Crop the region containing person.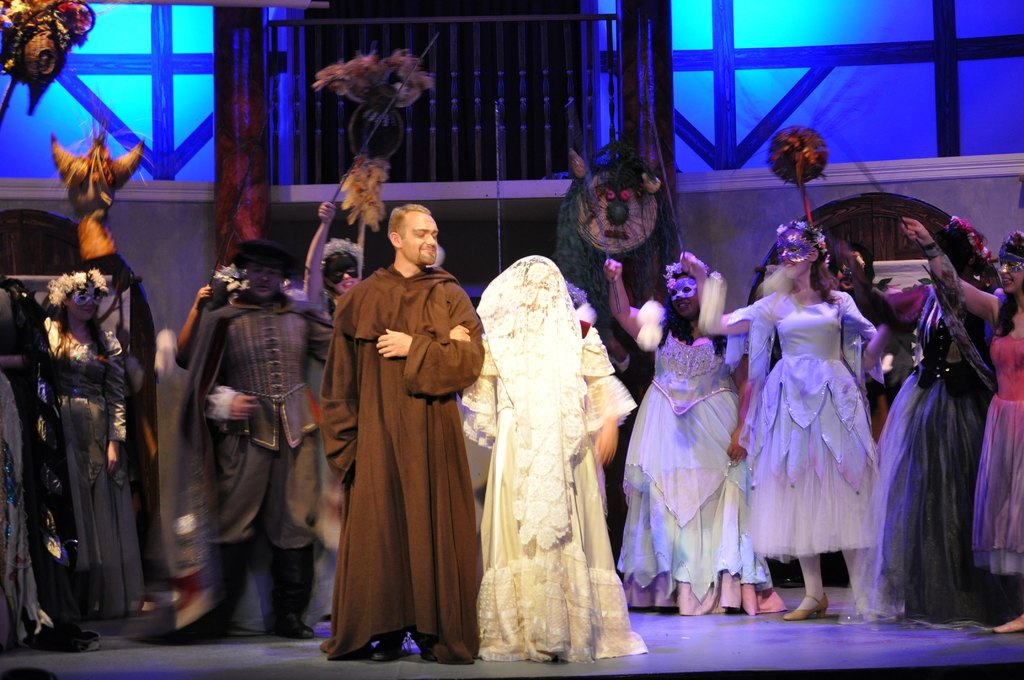
Crop region: l=39, t=271, r=147, b=620.
